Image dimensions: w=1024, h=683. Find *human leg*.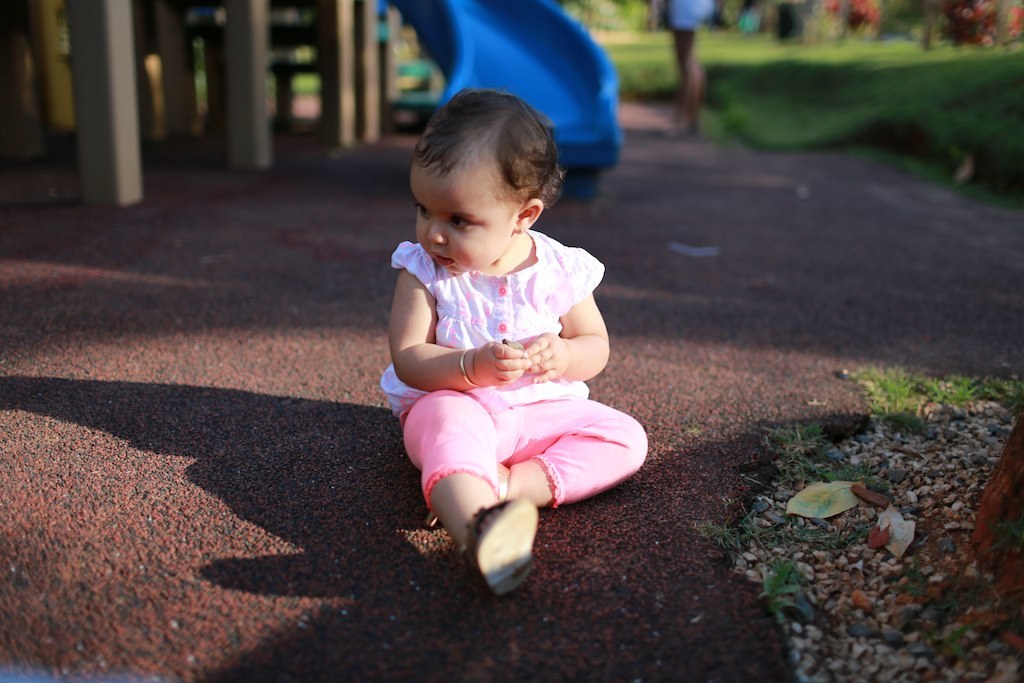
x1=399, y1=388, x2=536, y2=600.
